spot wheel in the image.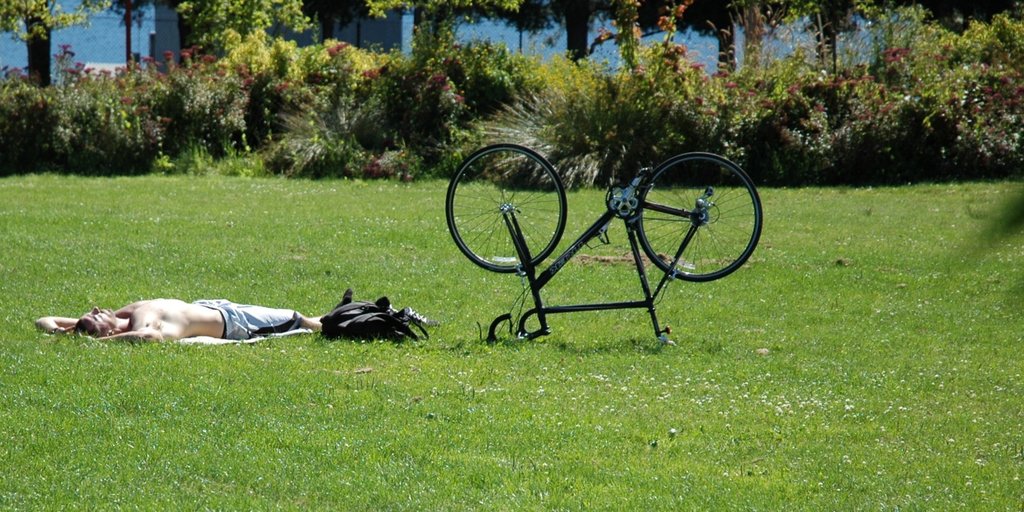
wheel found at crop(445, 143, 568, 275).
